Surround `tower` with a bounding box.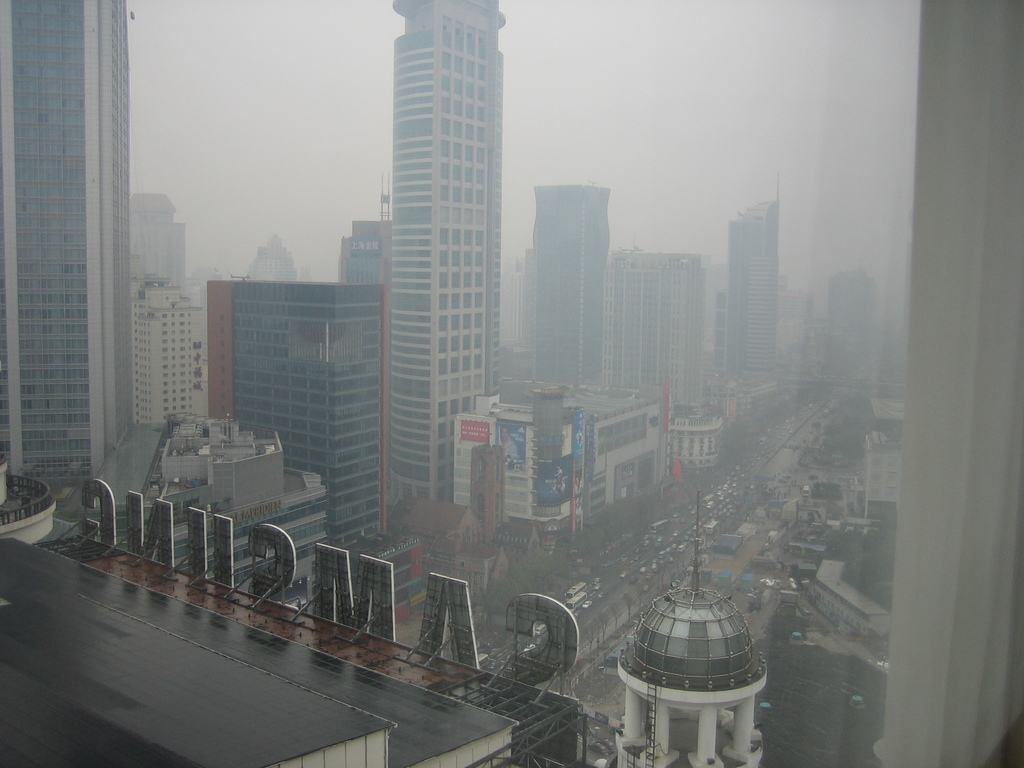
<box>534,183,613,379</box>.
